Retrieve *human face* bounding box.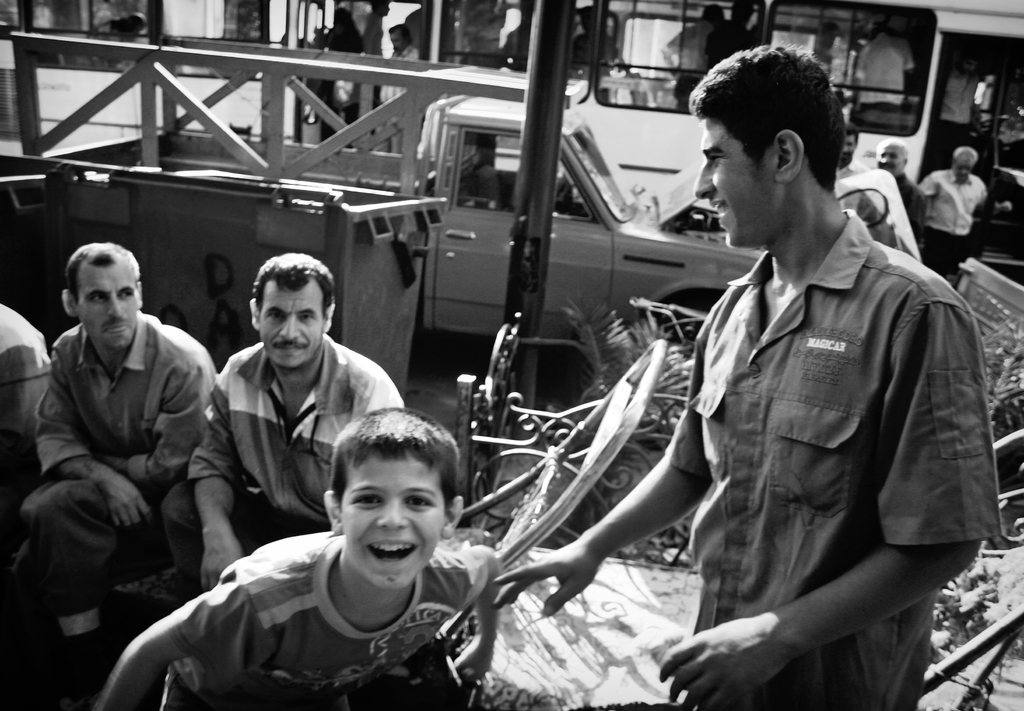
Bounding box: locate(338, 452, 440, 594).
